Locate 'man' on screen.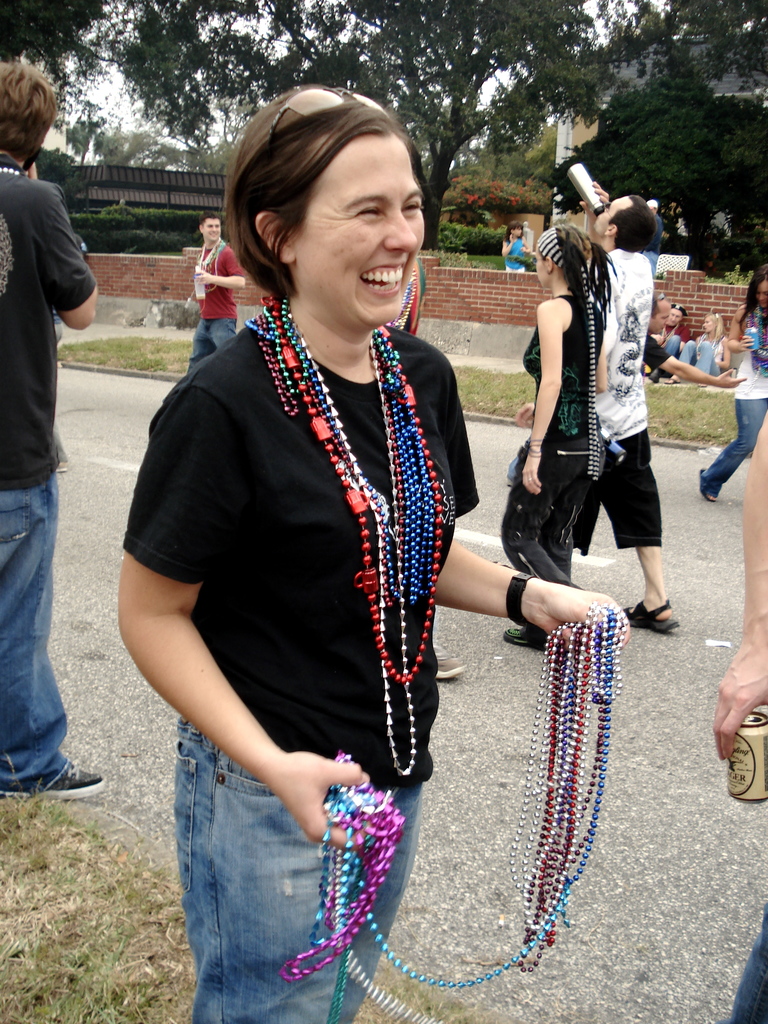
On screen at (567,176,686,632).
